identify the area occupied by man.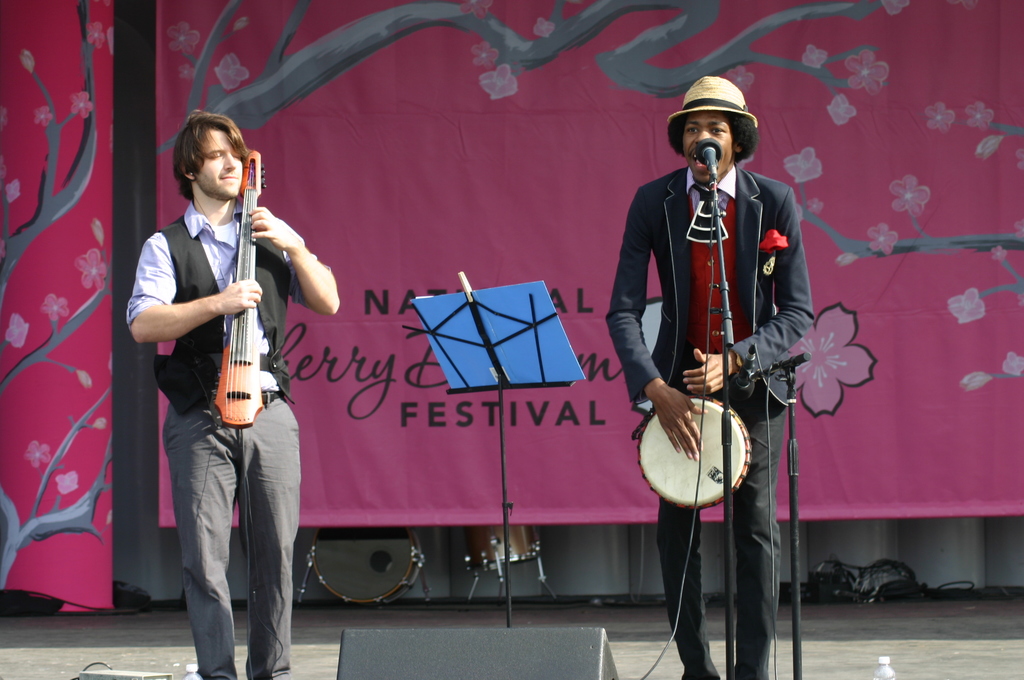
Area: (601, 74, 813, 679).
